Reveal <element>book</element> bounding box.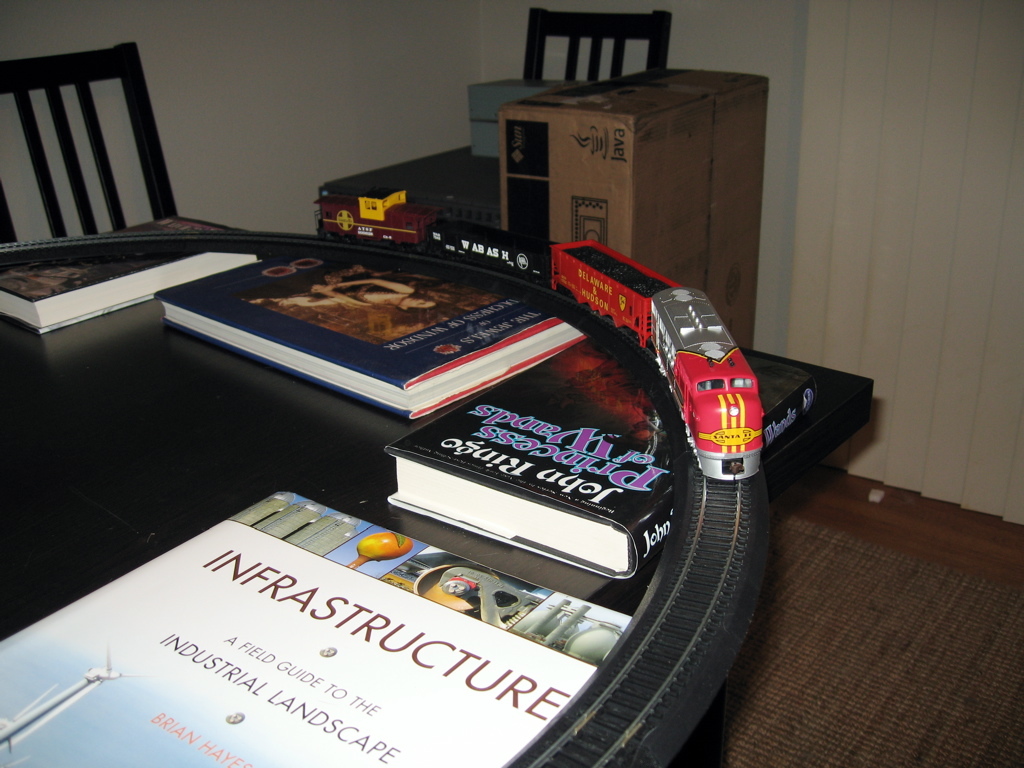
Revealed: [151, 234, 600, 418].
